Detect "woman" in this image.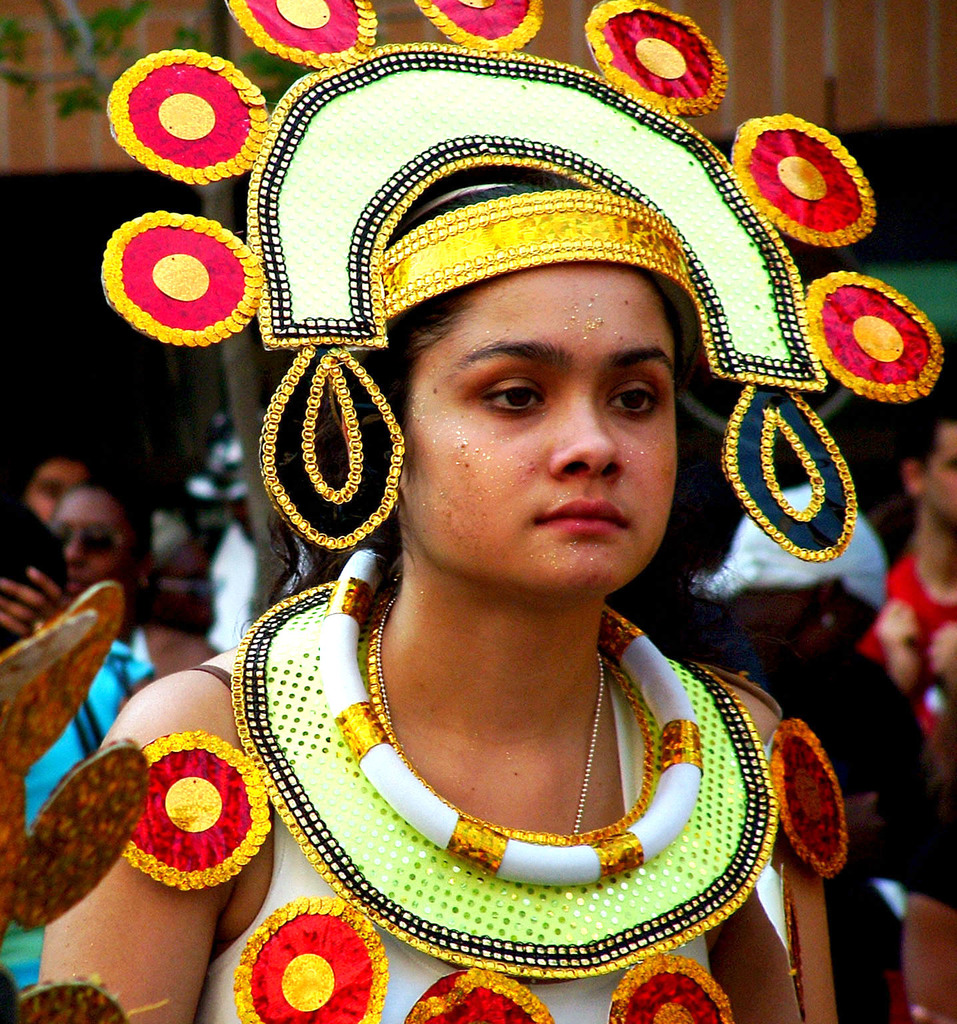
Detection: l=45, t=481, r=222, b=773.
